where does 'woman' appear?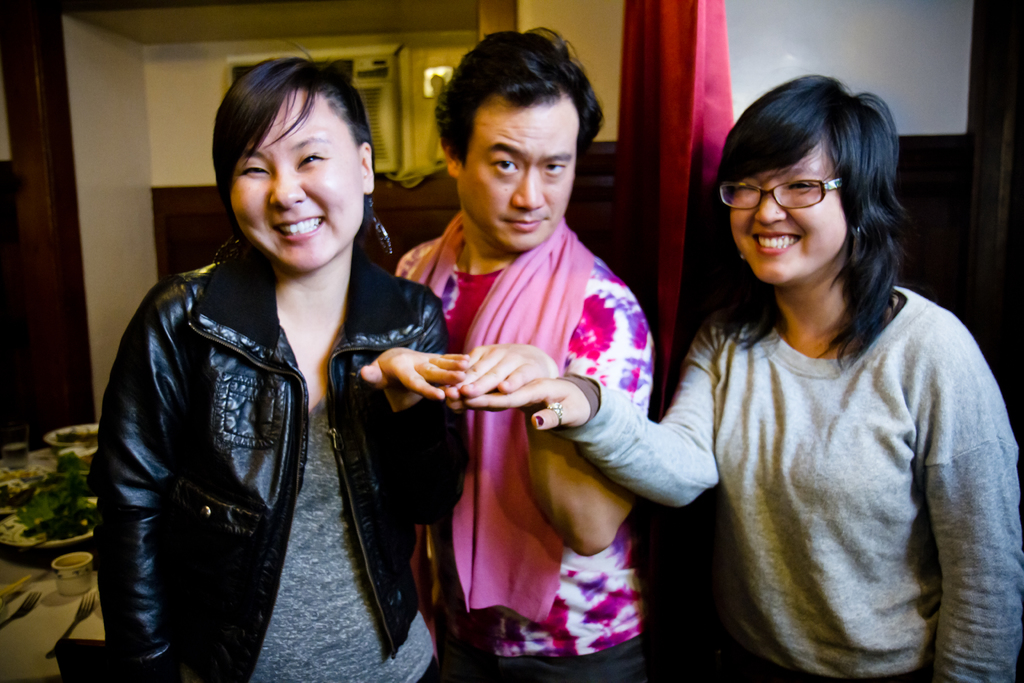
Appears at 448 68 1023 682.
